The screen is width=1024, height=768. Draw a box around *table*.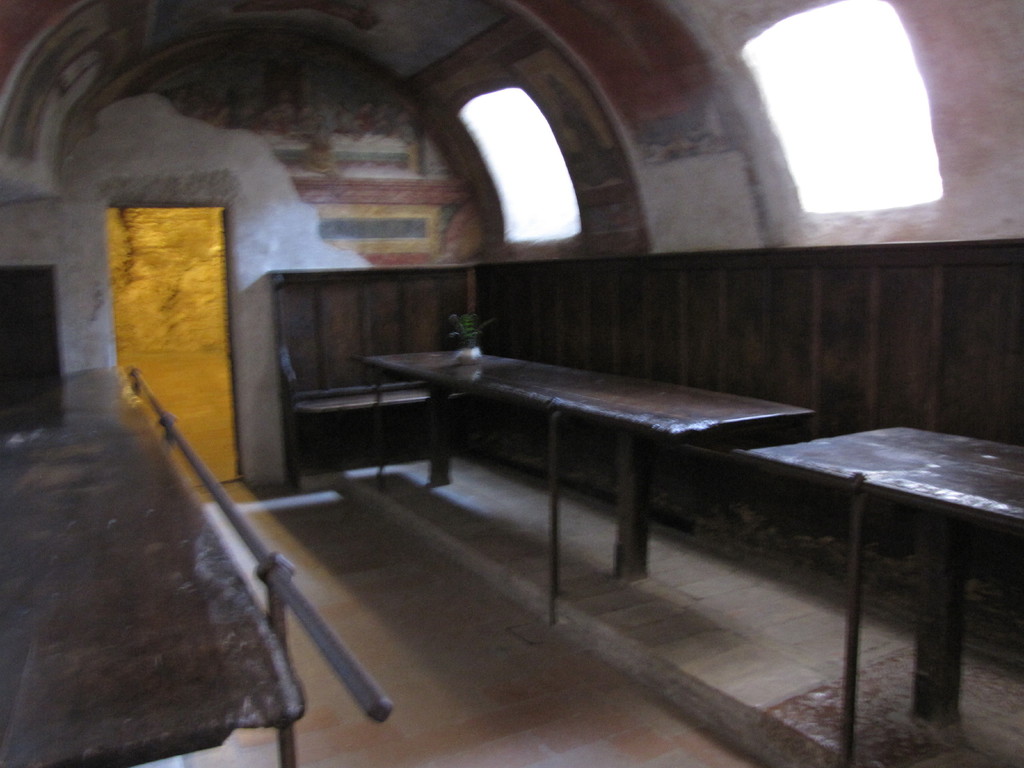
{"left": 346, "top": 344, "right": 819, "bottom": 628}.
